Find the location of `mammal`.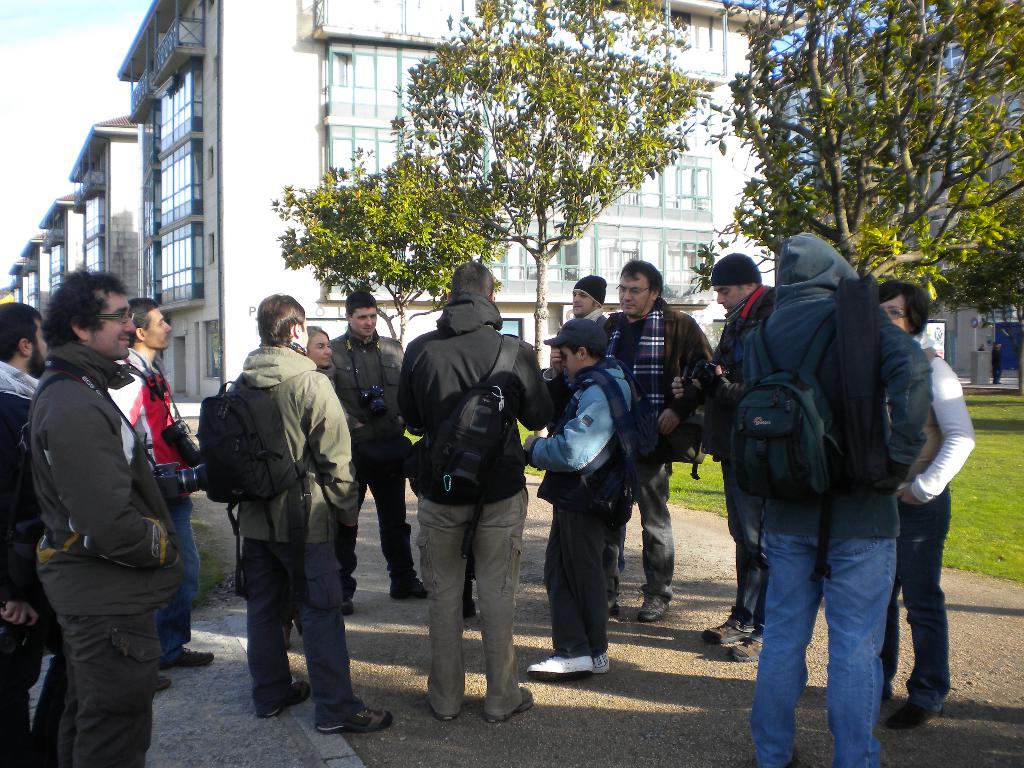
Location: [x1=523, y1=318, x2=634, y2=675].
